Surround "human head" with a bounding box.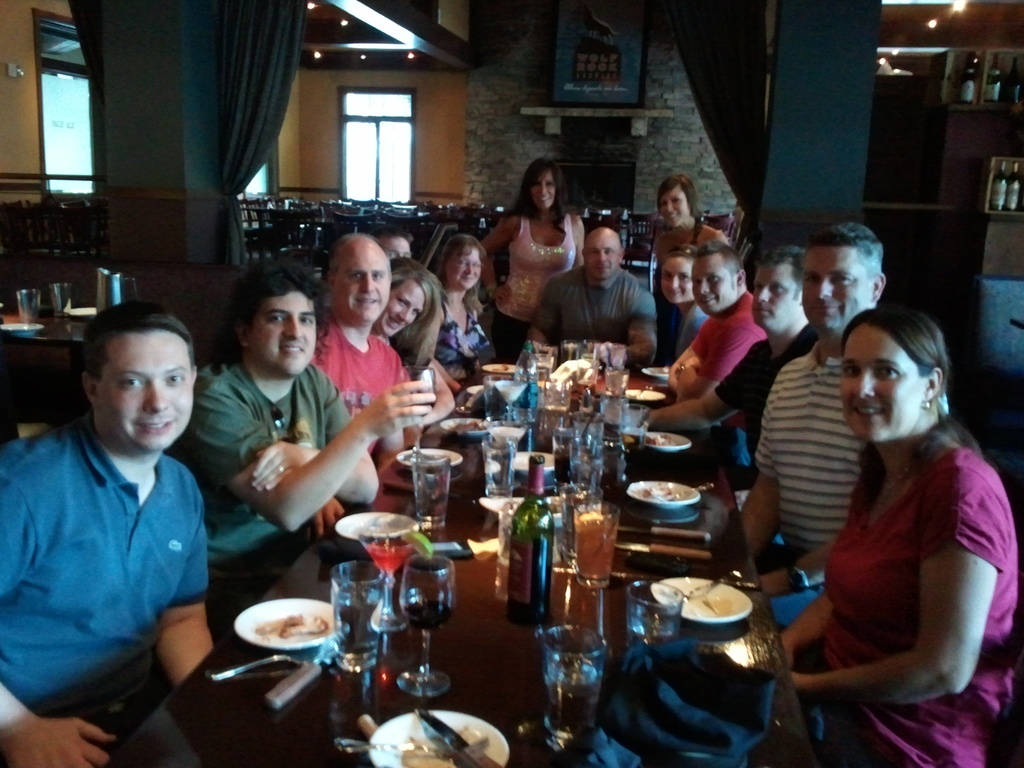
select_region(444, 234, 485, 289).
